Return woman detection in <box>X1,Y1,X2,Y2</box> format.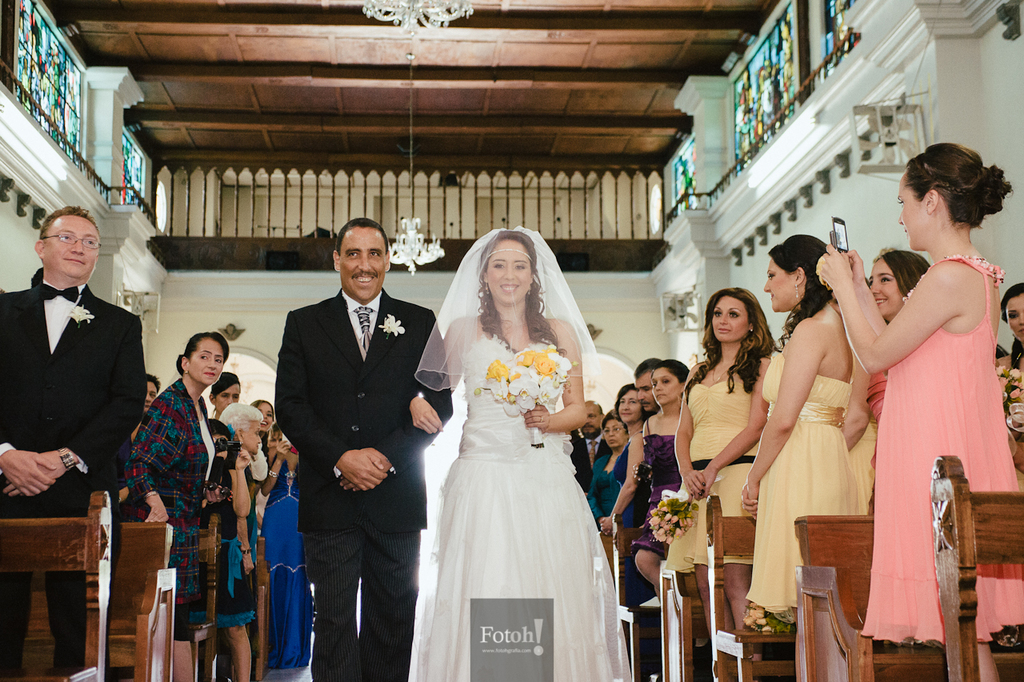
<box>120,330,230,681</box>.
